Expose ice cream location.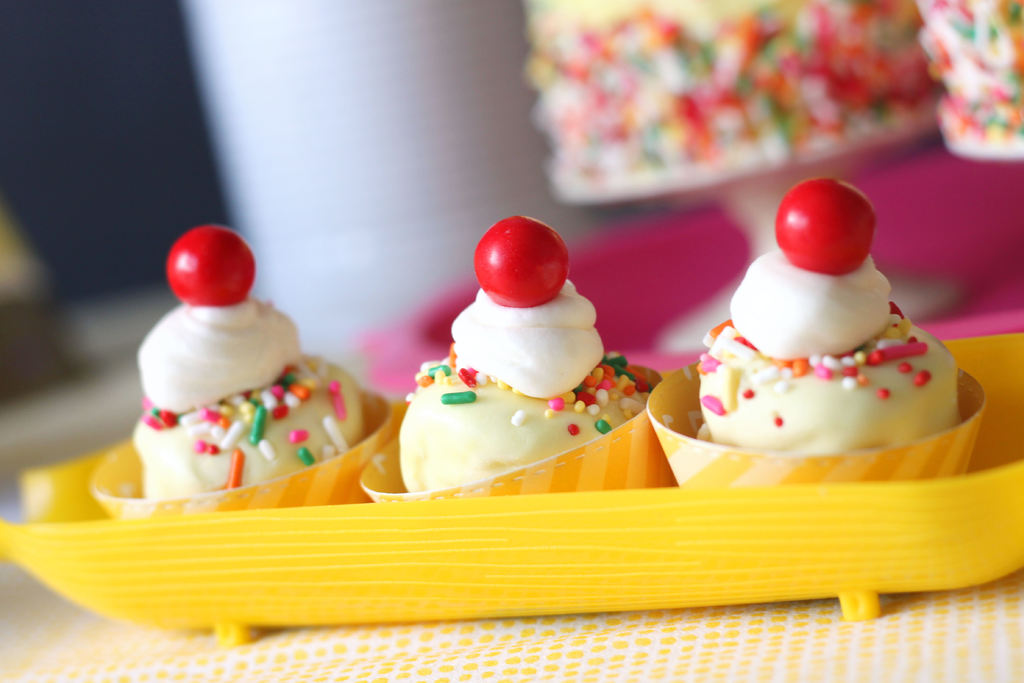
Exposed at (left=128, top=219, right=369, bottom=498).
